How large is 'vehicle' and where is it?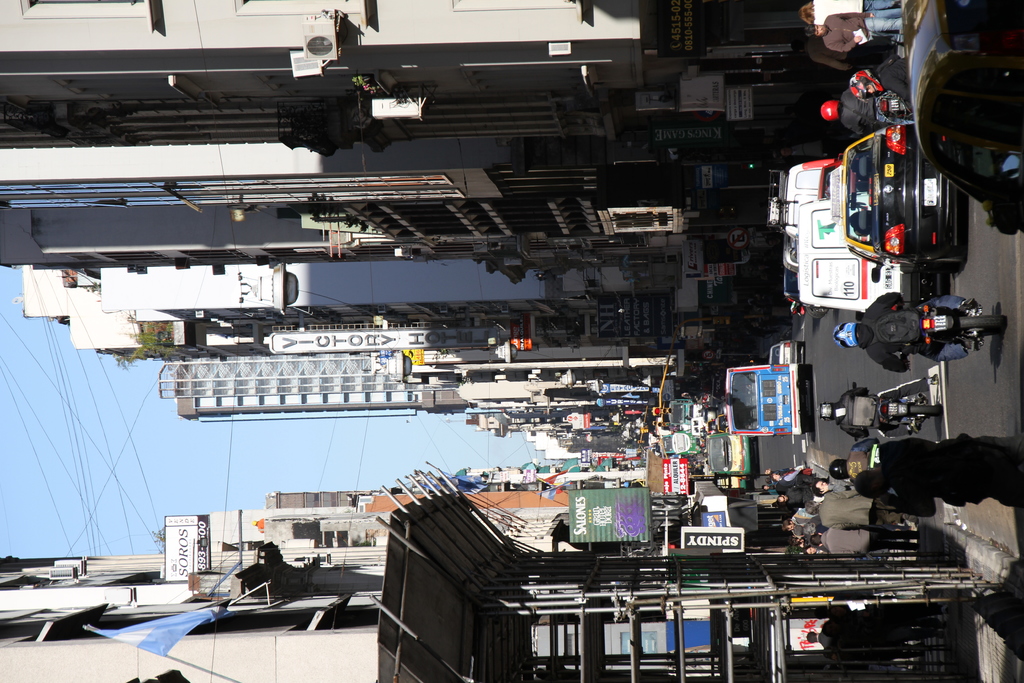
Bounding box: 781:268:800:299.
